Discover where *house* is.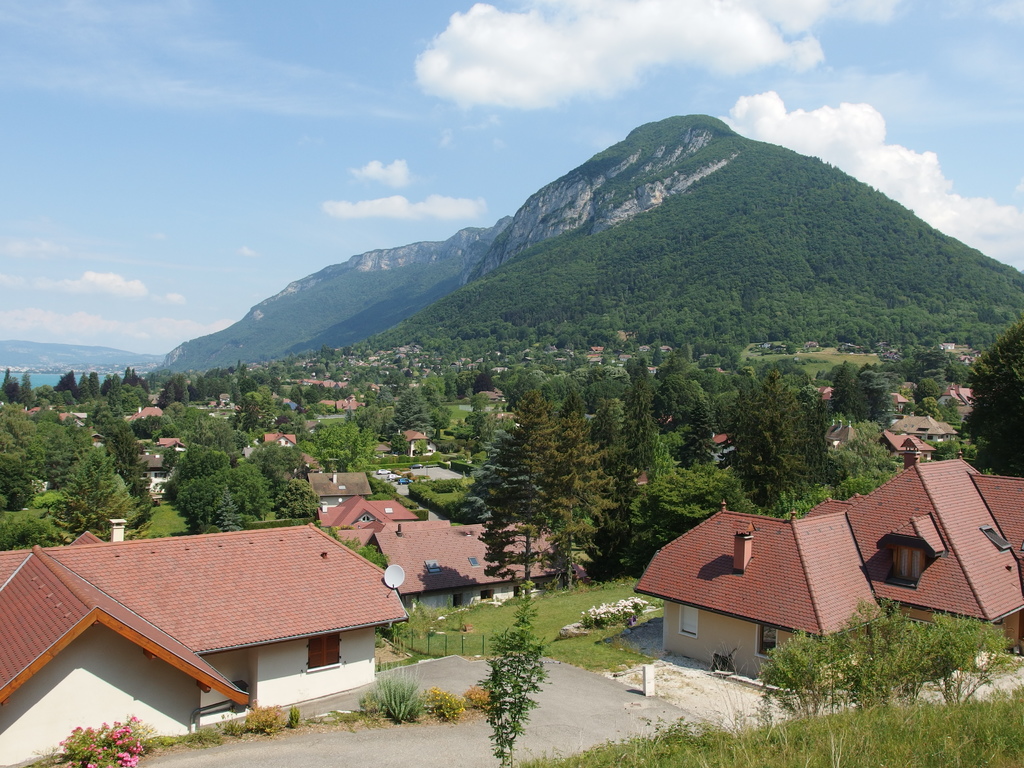
Discovered at [left=332, top=392, right=364, bottom=415].
